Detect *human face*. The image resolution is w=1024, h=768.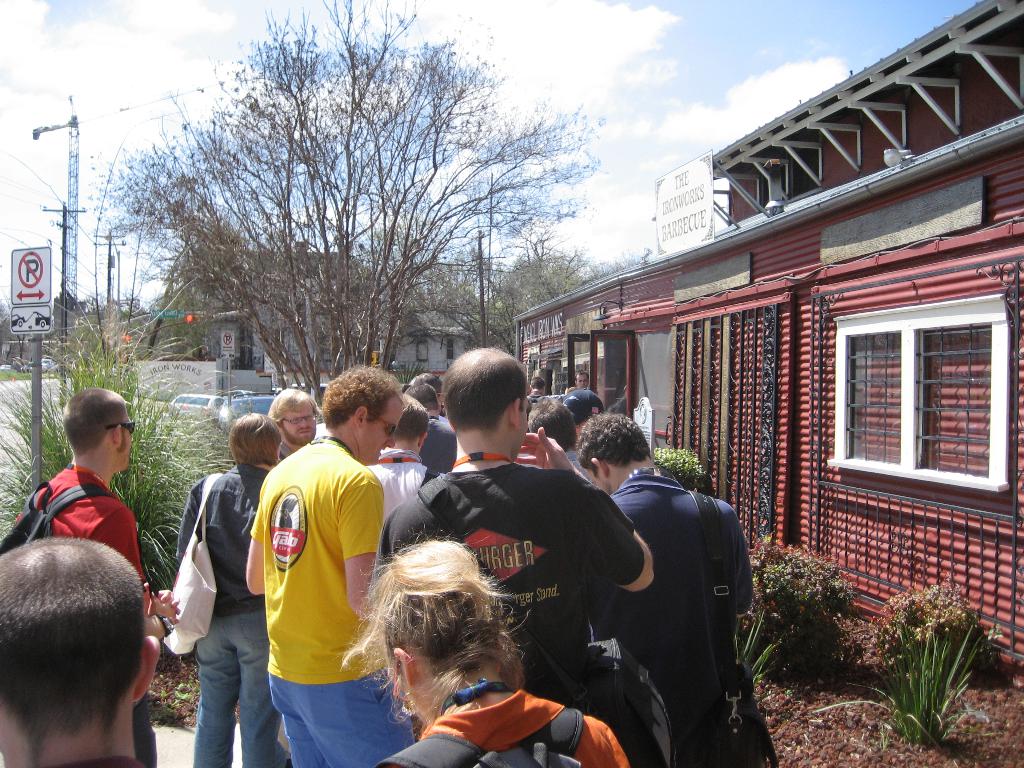
box=[120, 413, 132, 471].
